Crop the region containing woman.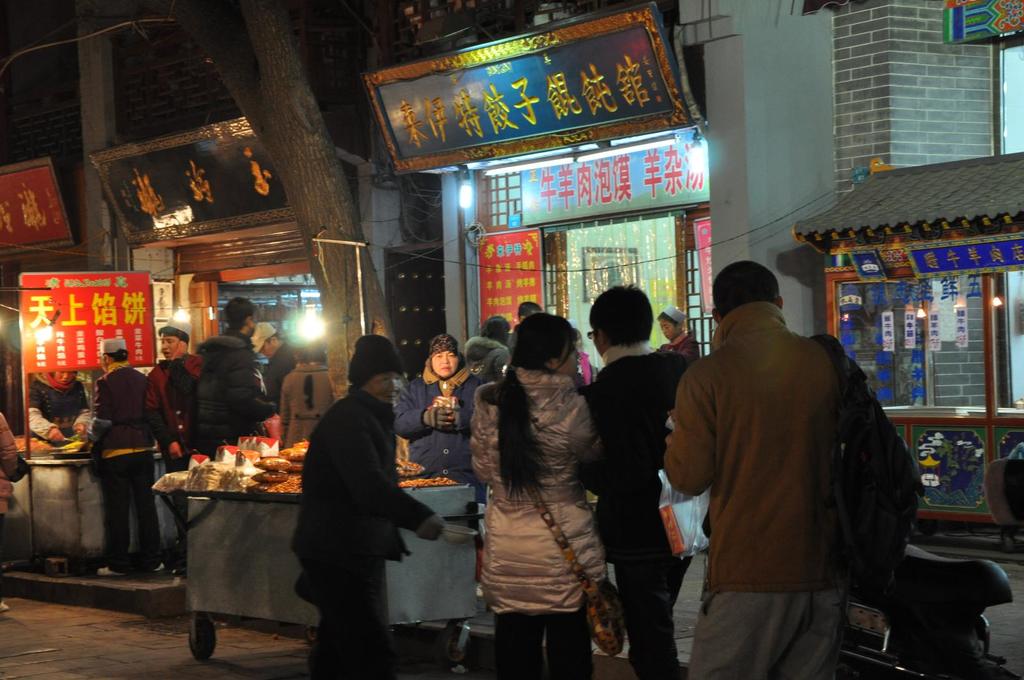
Crop region: l=0, t=408, r=17, b=611.
